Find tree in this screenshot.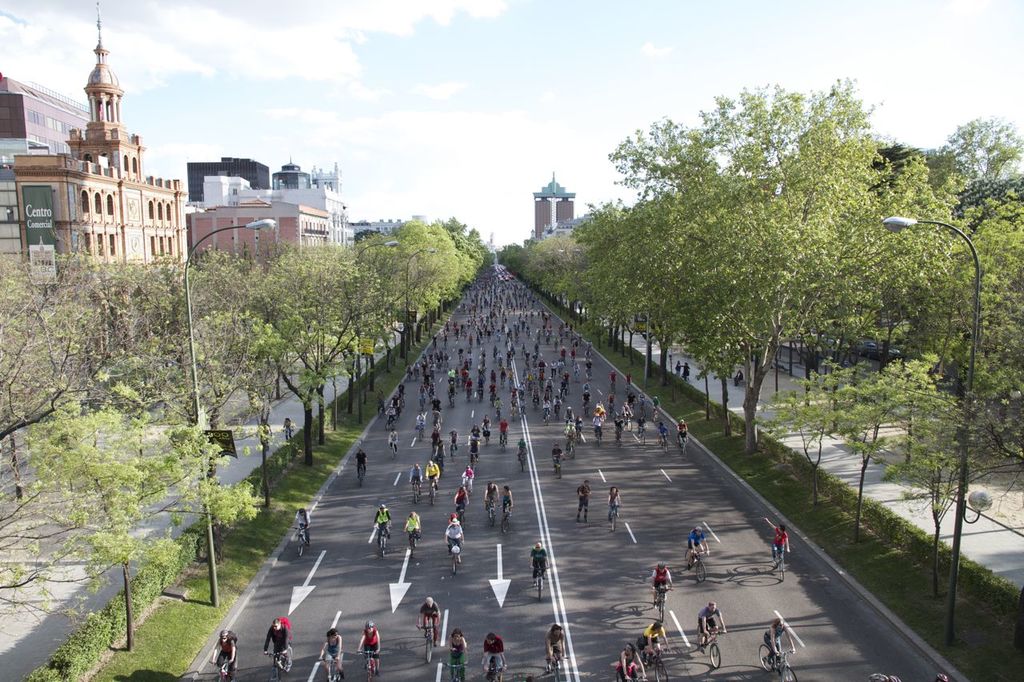
The bounding box for tree is 0/253/233/647.
